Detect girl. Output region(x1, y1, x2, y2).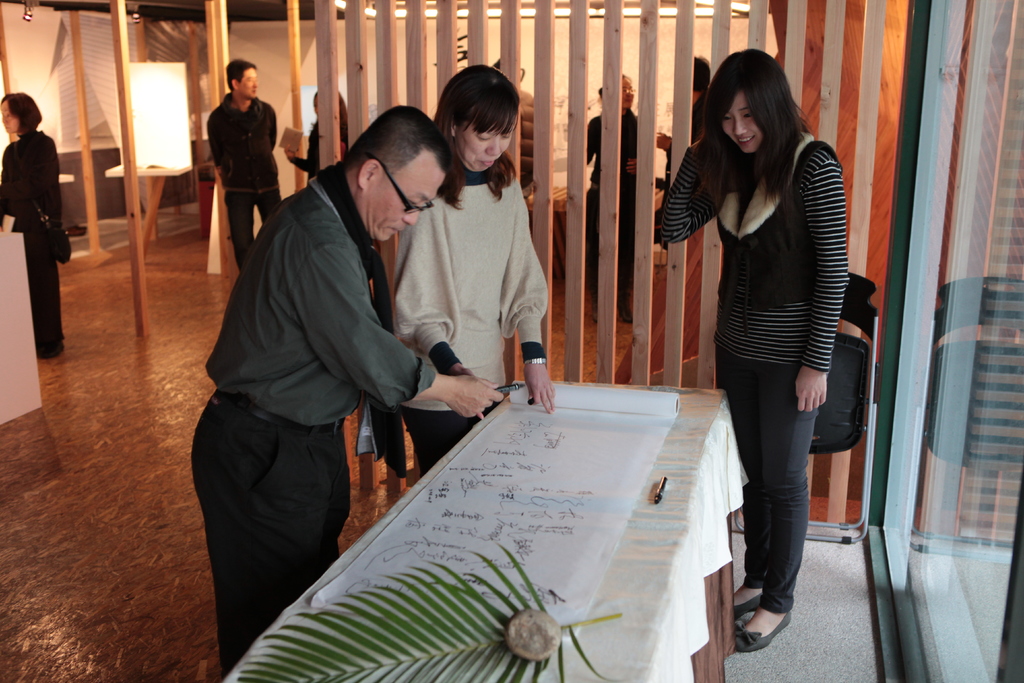
region(2, 89, 65, 359).
